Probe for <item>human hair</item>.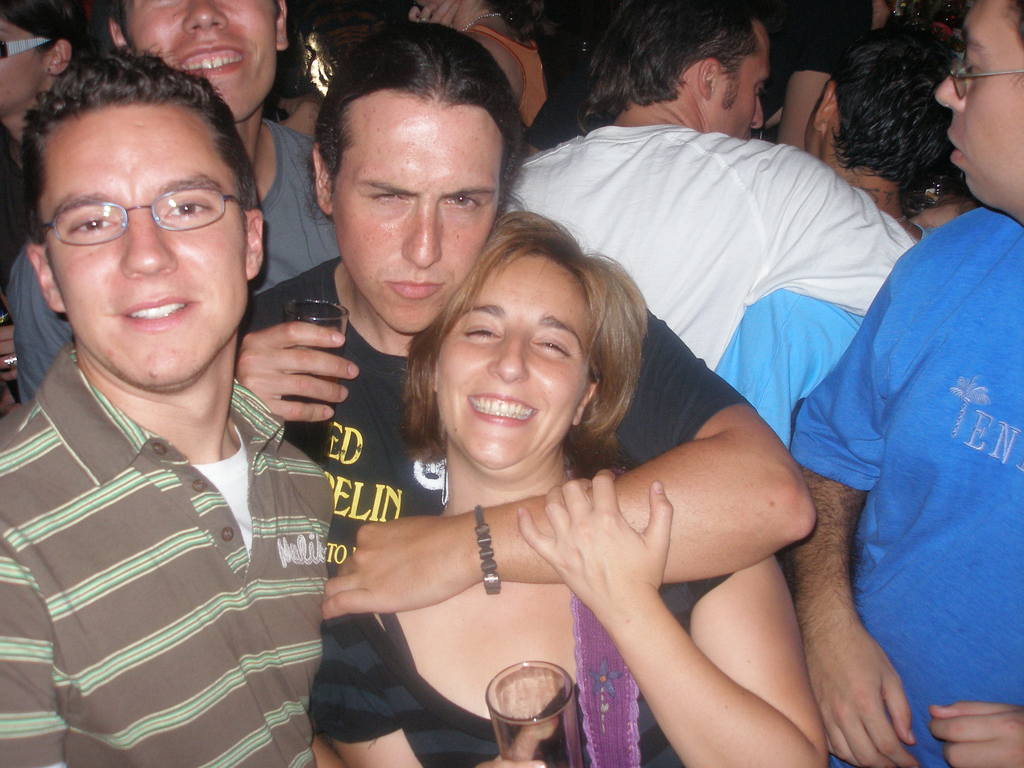
Probe result: Rect(1001, 0, 1023, 84).
